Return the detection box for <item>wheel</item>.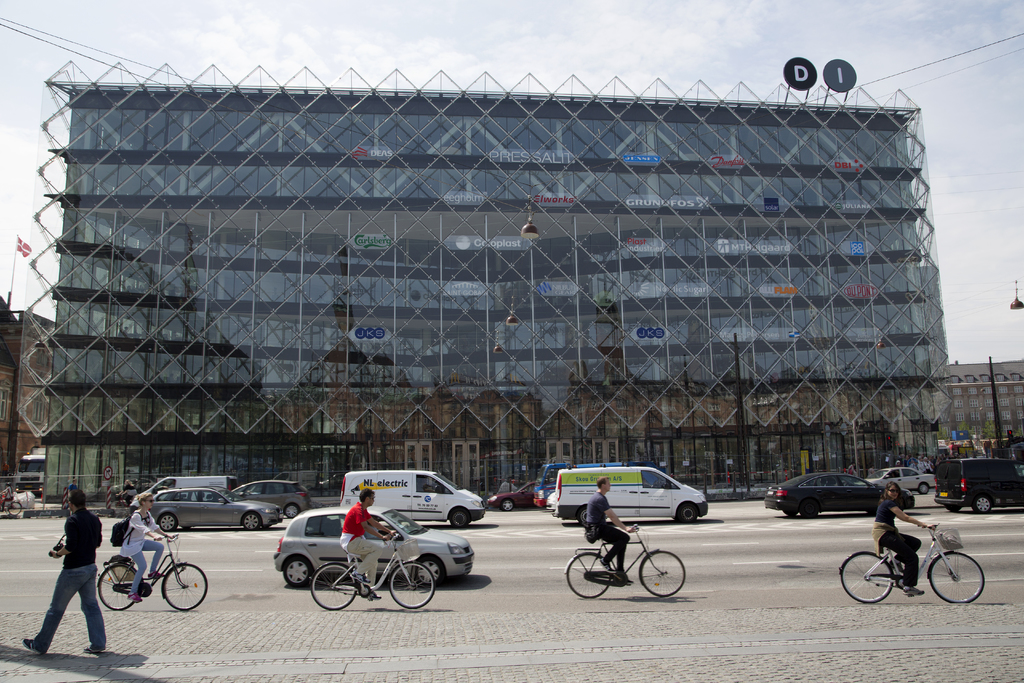
[308,563,360,611].
